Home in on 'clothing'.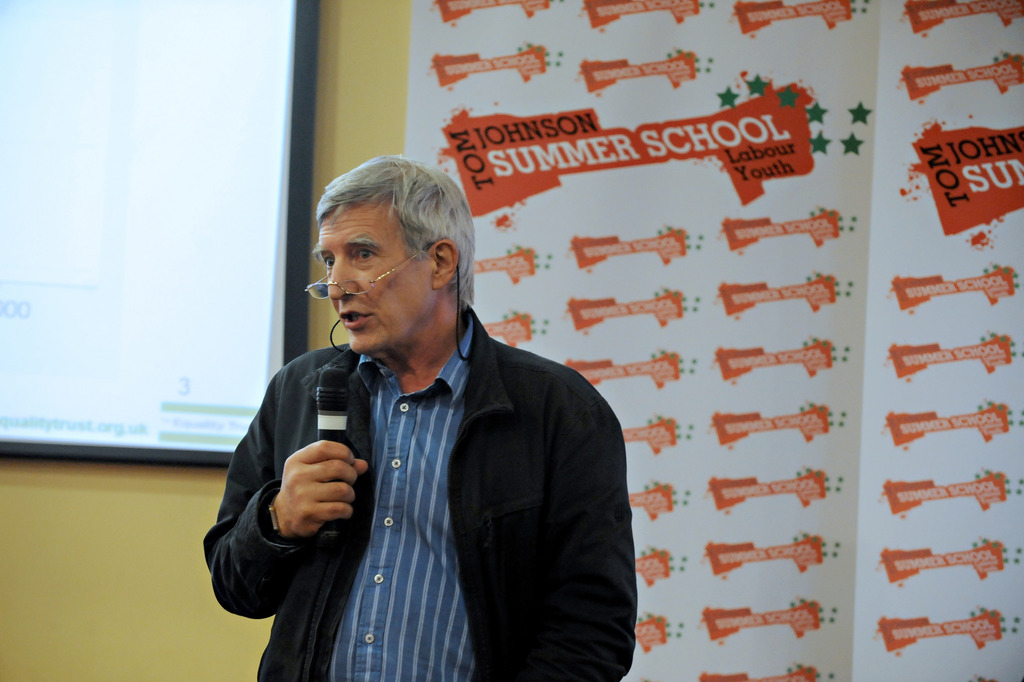
Homed in at <box>212,282,642,667</box>.
